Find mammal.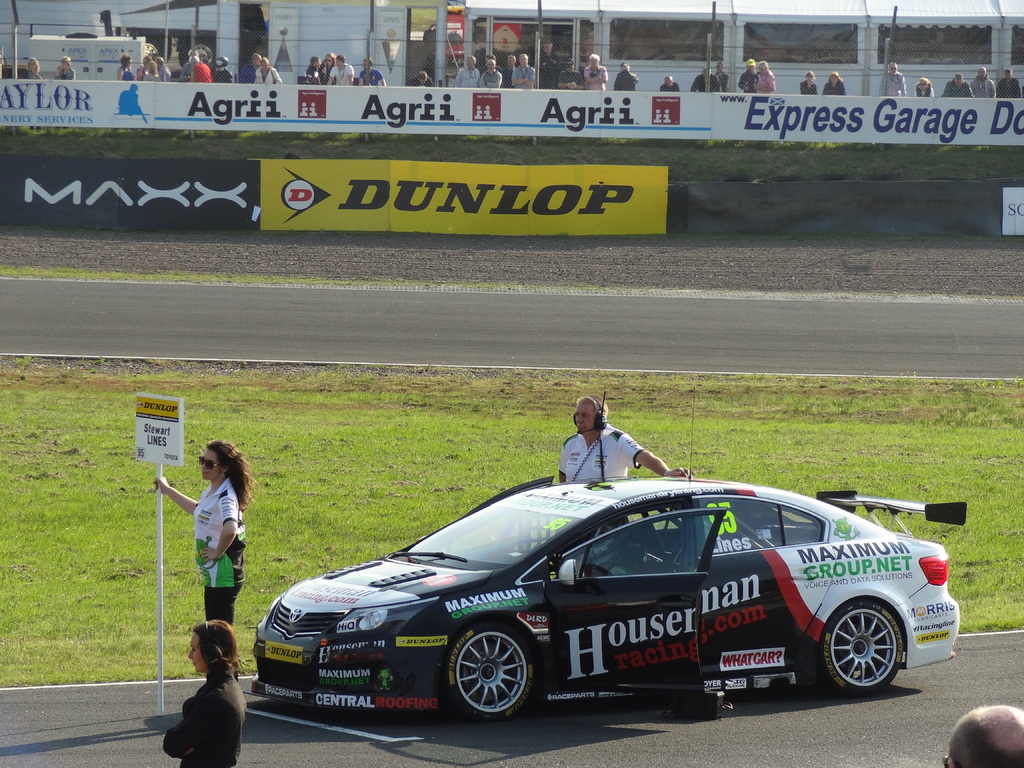
BBox(320, 51, 336, 88).
